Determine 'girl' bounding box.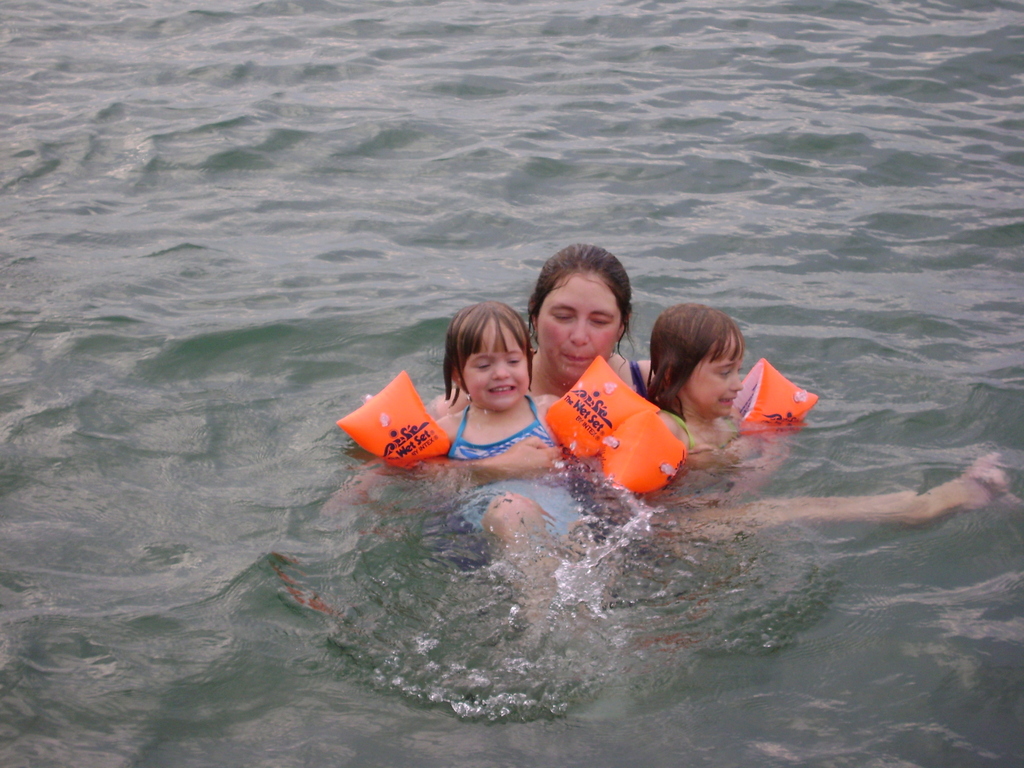
Determined: {"x1": 410, "y1": 302, "x2": 605, "y2": 639}.
